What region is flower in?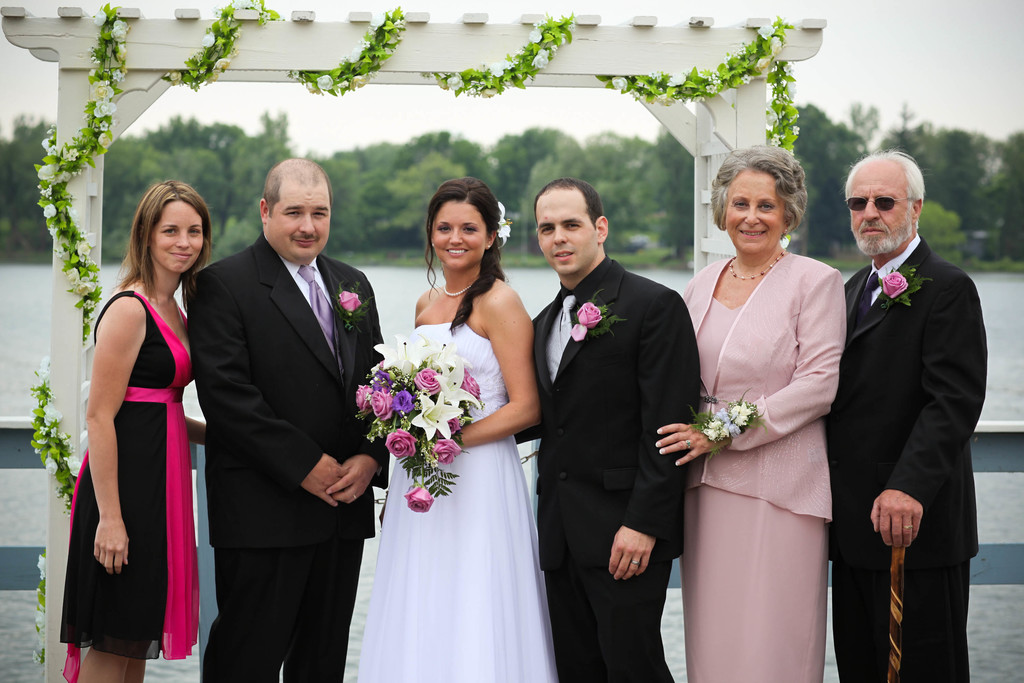
883:271:908:300.
